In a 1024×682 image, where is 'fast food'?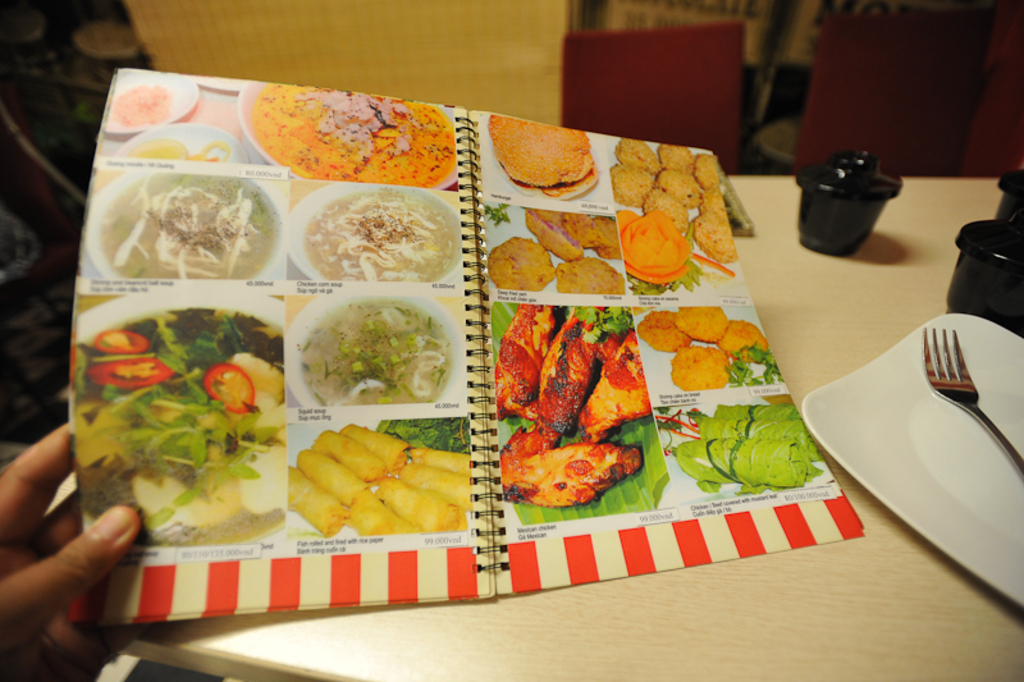
locate(78, 321, 276, 549).
